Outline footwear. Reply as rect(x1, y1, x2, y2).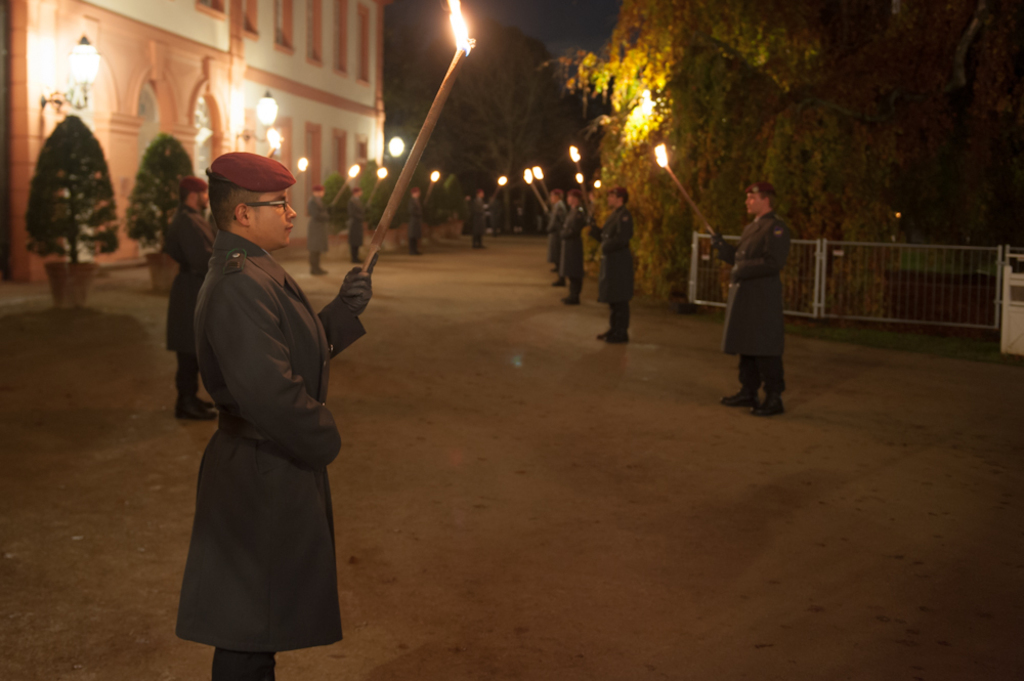
rect(551, 281, 564, 286).
